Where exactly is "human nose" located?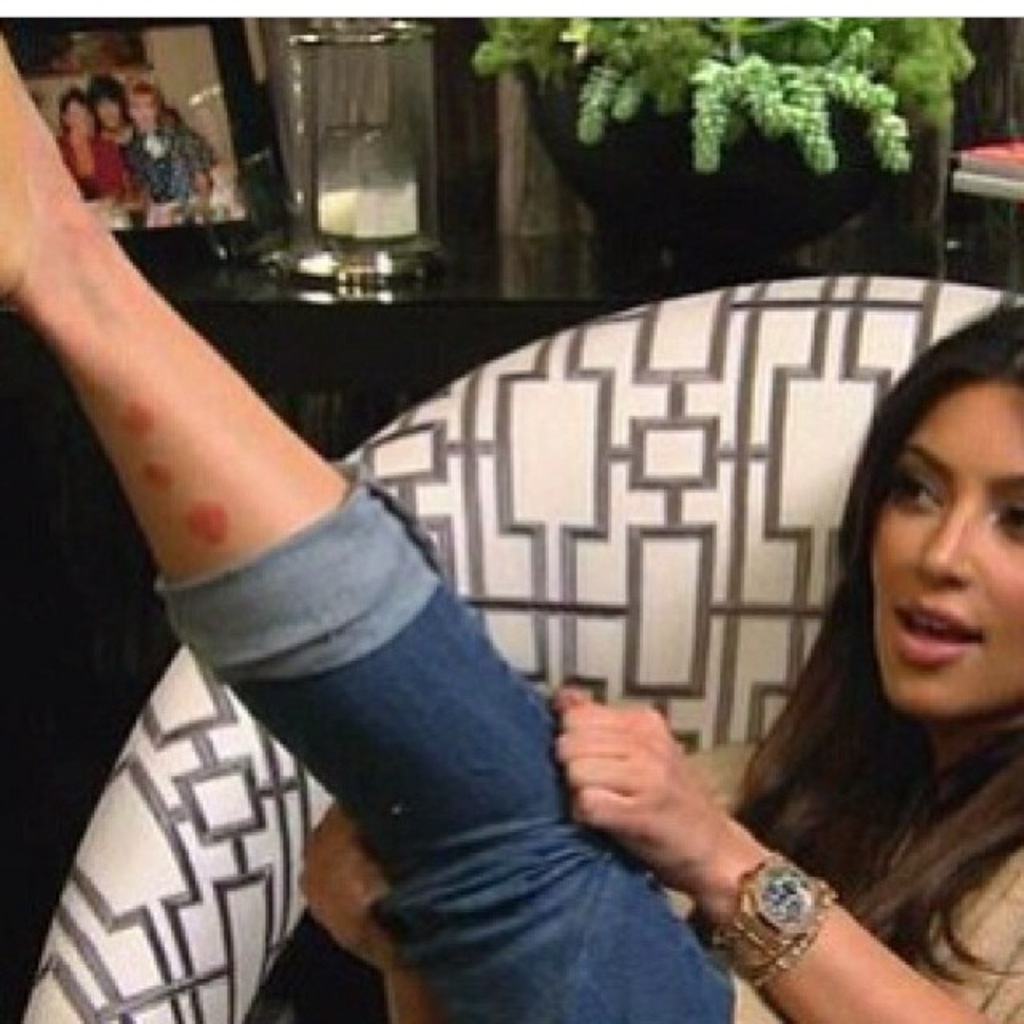
Its bounding box is bbox(917, 496, 974, 587).
